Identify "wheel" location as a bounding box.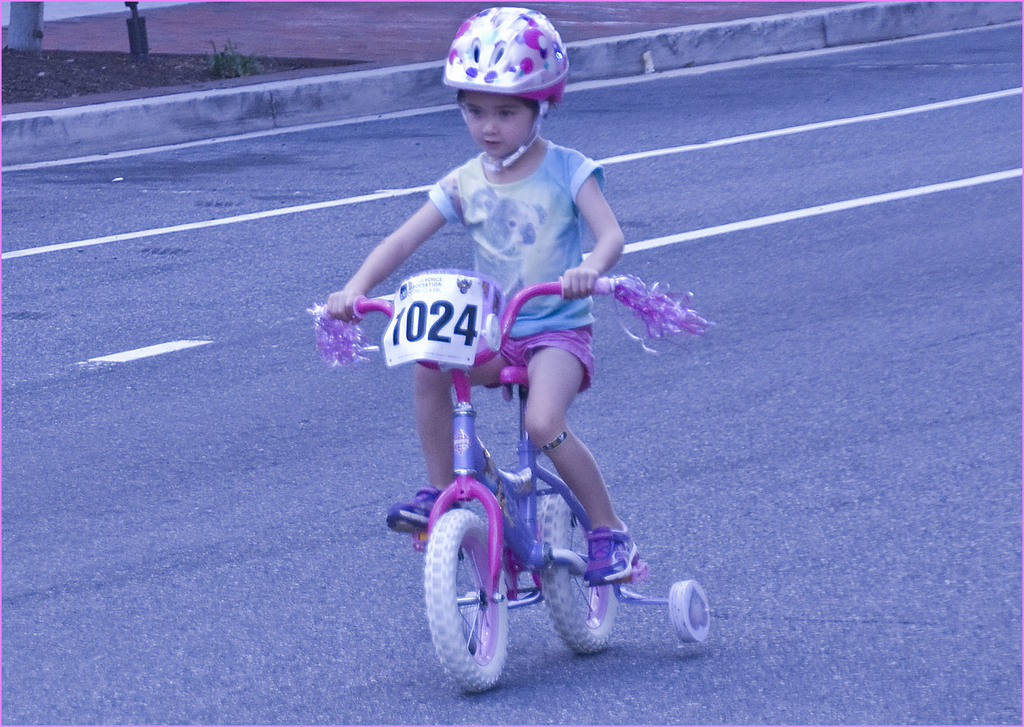
419,516,526,692.
